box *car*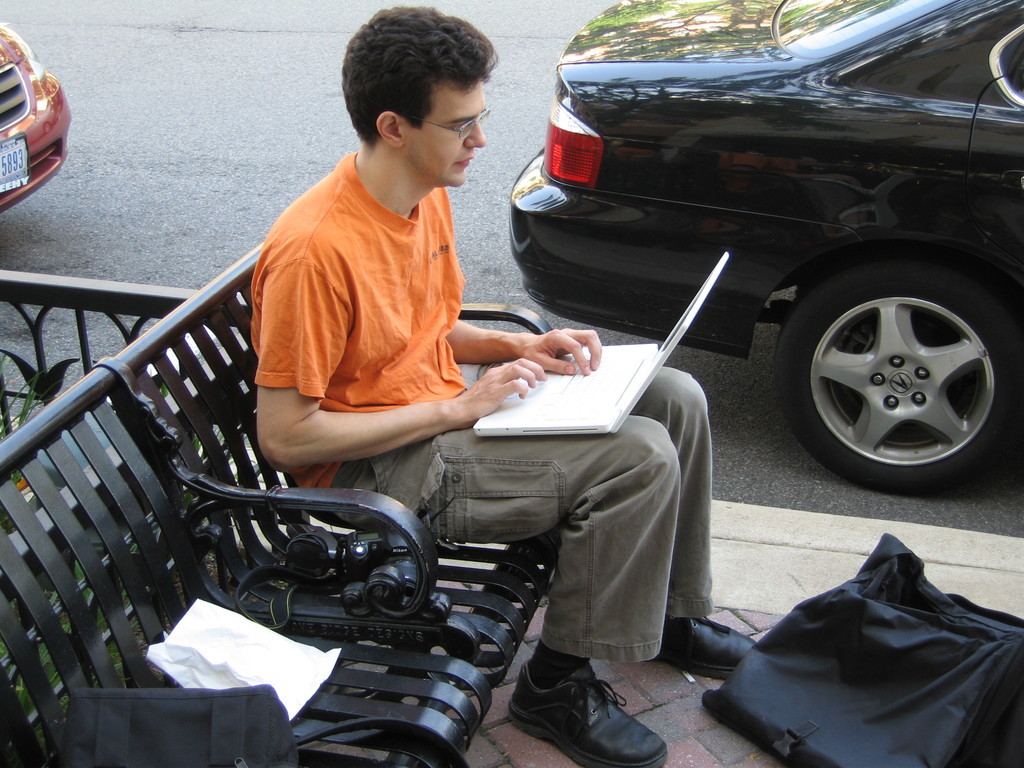
<region>0, 16, 70, 220</region>
